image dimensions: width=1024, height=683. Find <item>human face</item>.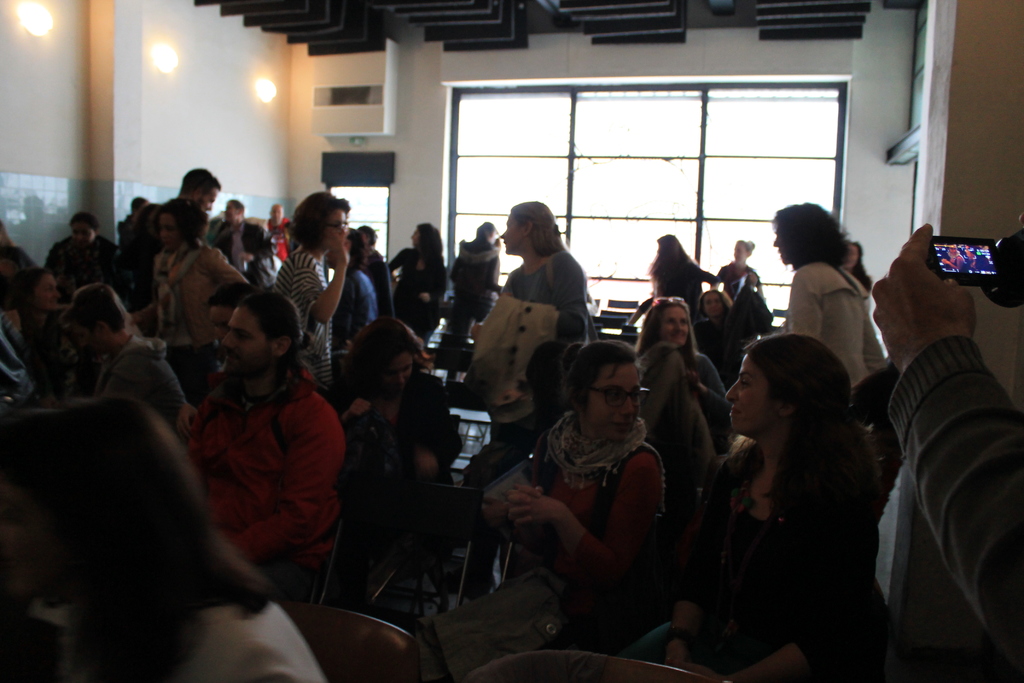
bbox(220, 304, 271, 377).
